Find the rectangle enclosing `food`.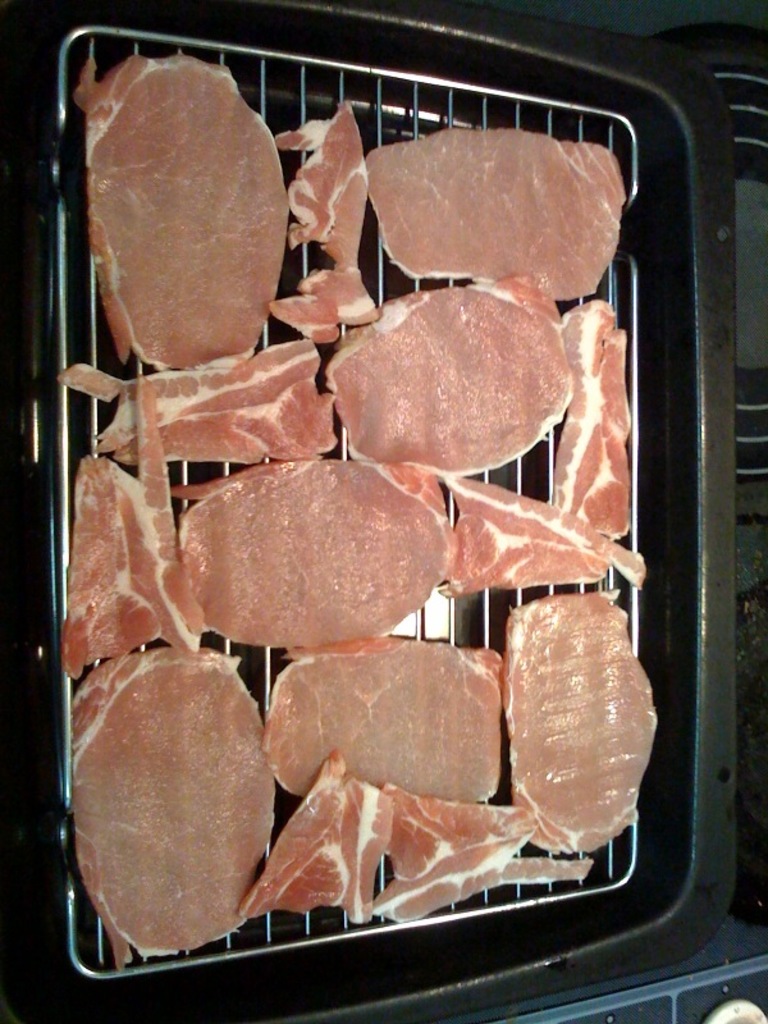
(left=324, top=265, right=573, bottom=480).
